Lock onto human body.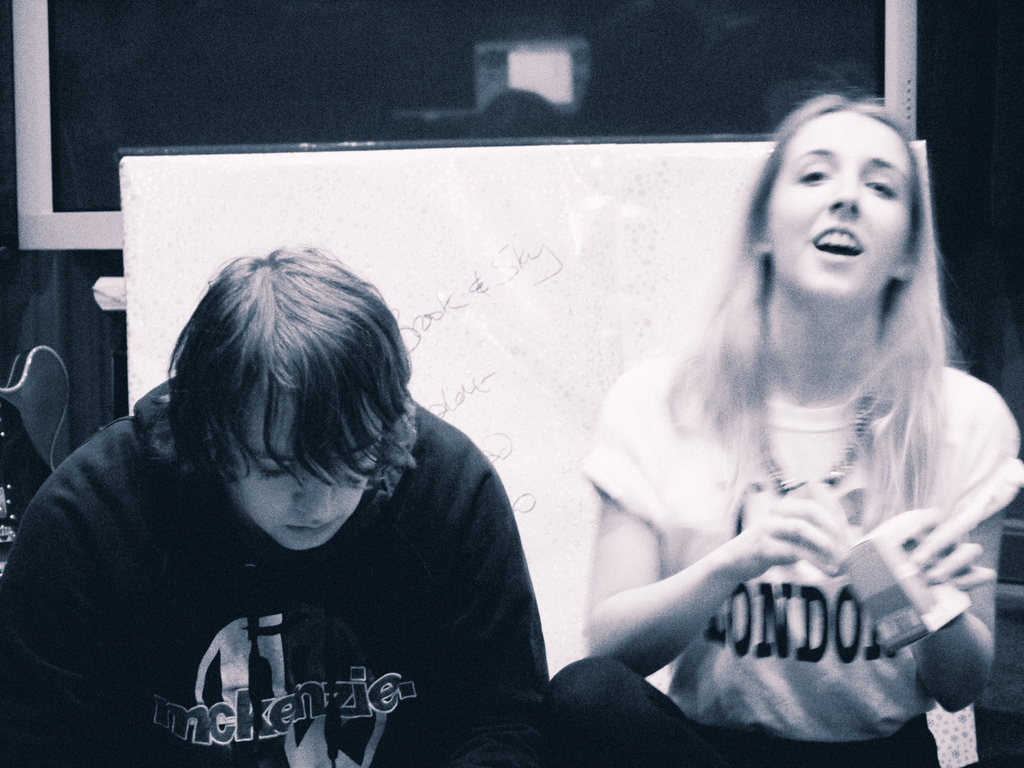
Locked: (x1=1, y1=243, x2=550, y2=767).
